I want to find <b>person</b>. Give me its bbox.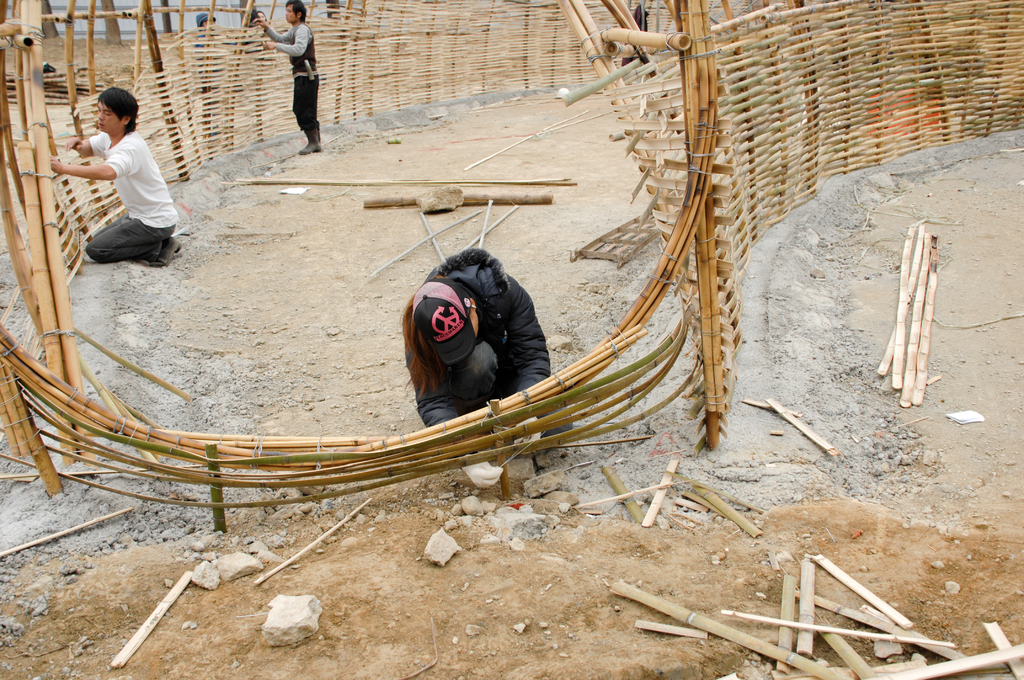
{"x1": 250, "y1": 0, "x2": 326, "y2": 150}.
